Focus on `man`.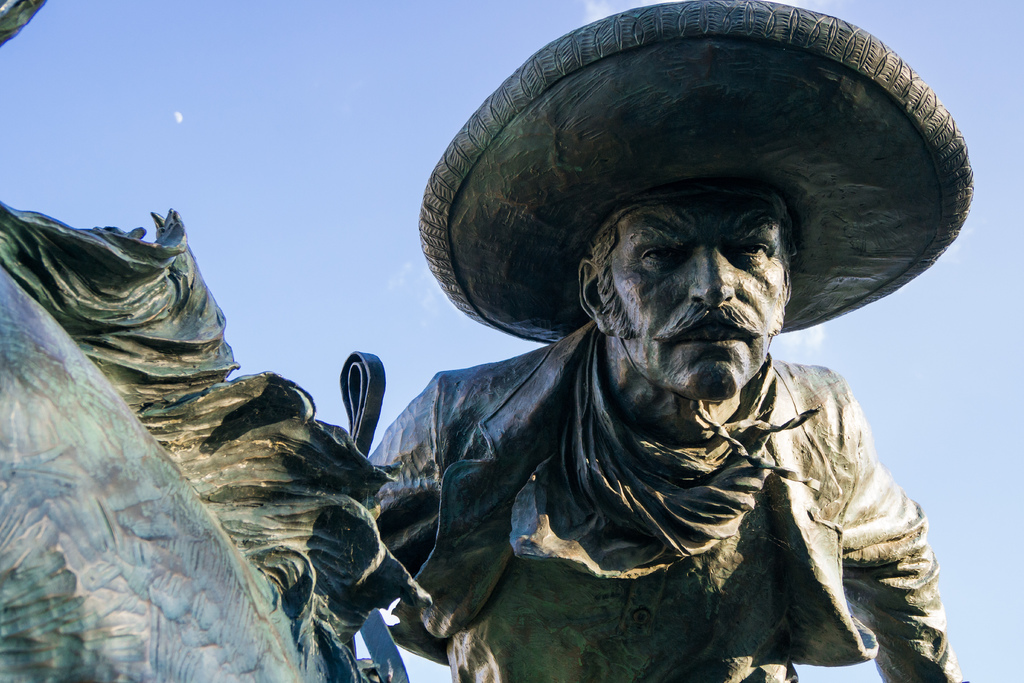
Focused at Rect(353, 33, 1005, 675).
